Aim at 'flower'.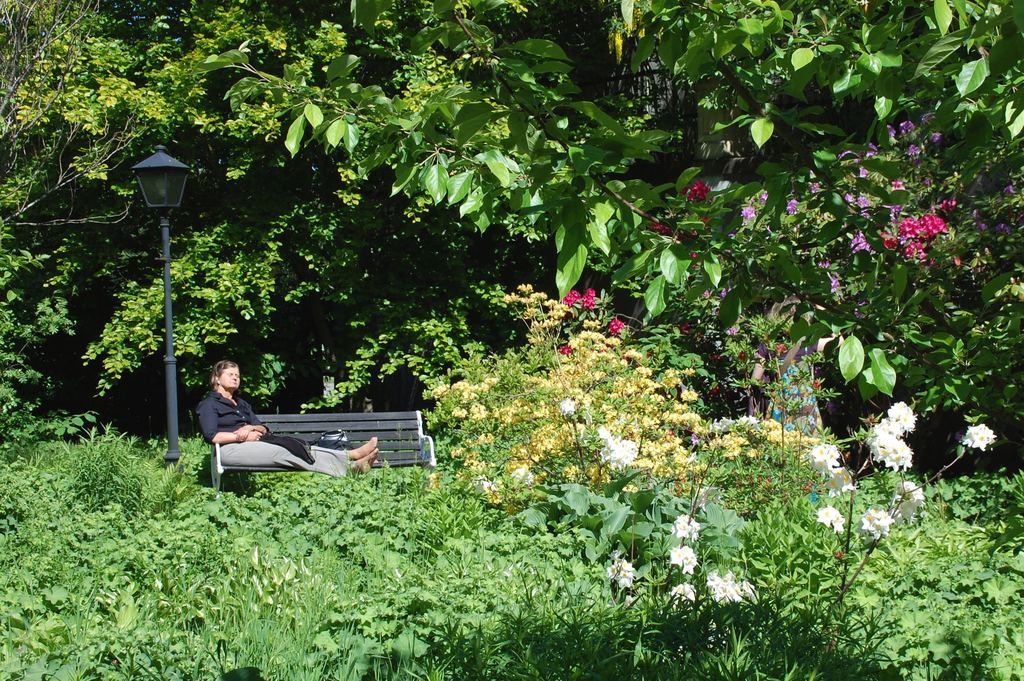
Aimed at (581,287,595,302).
